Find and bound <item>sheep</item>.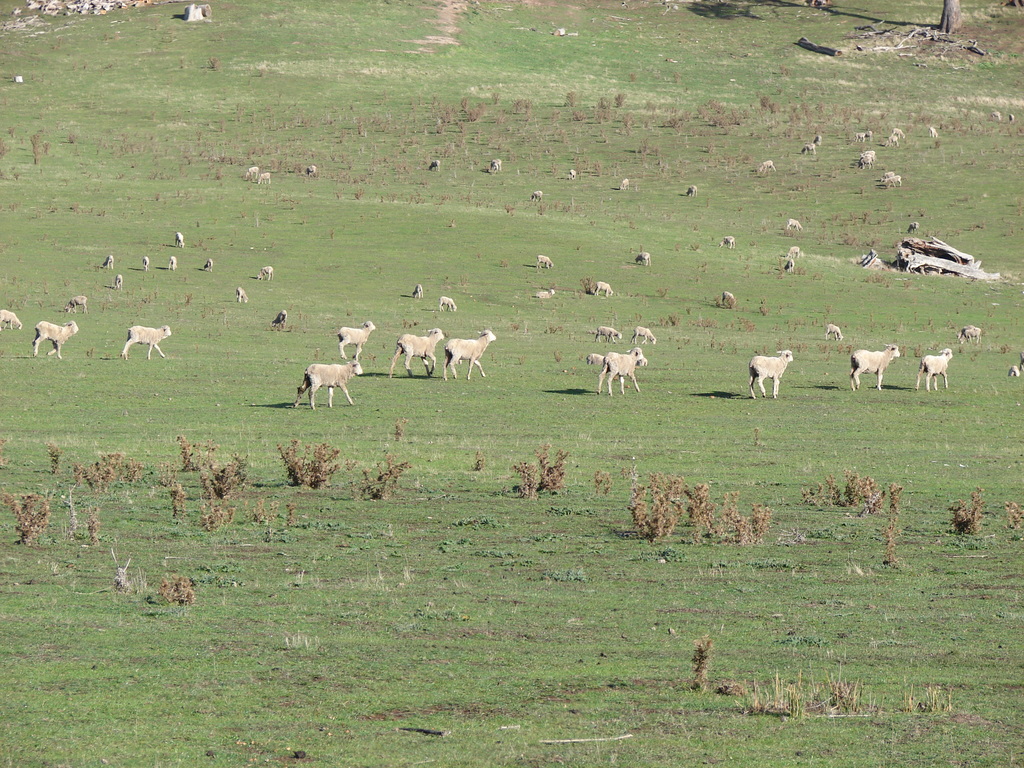
Bound: x1=828 y1=324 x2=844 y2=341.
